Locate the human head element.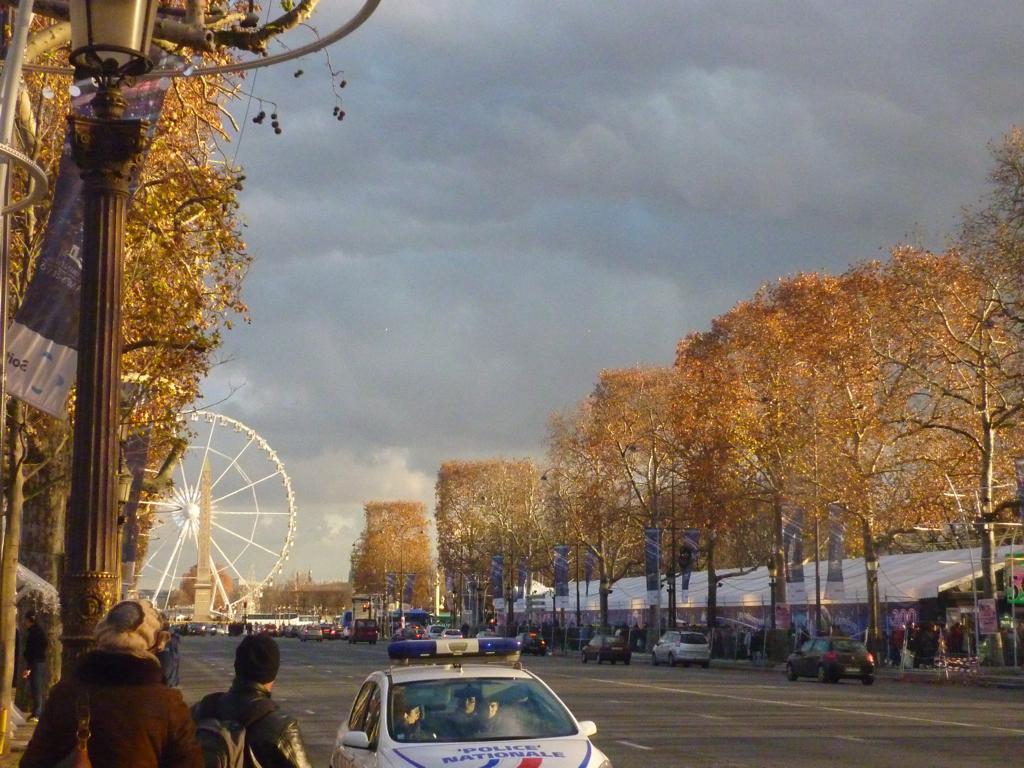
Element bbox: left=231, top=633, right=279, bottom=694.
